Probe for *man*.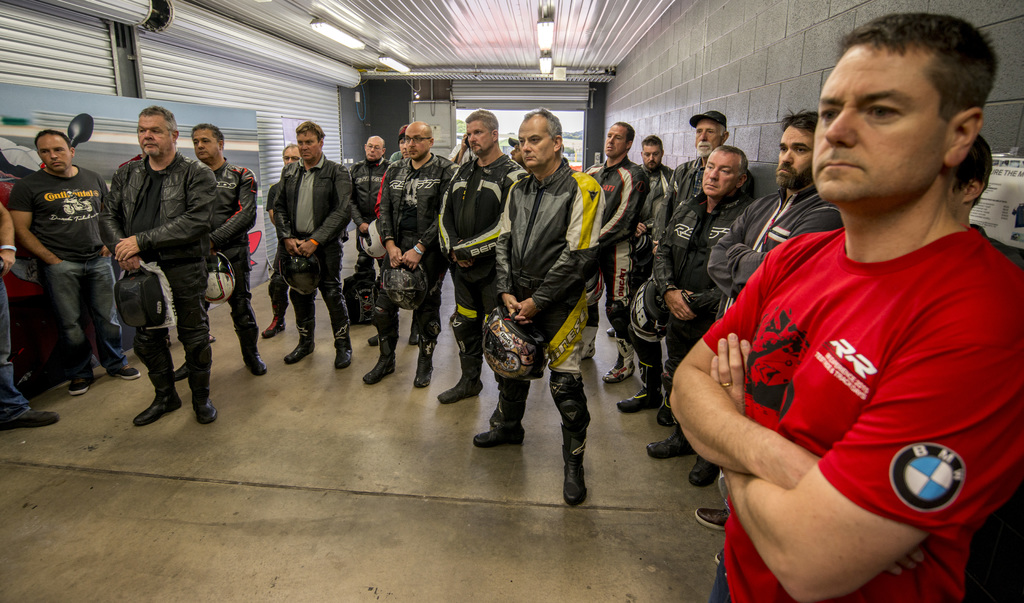
Probe result: region(8, 129, 139, 396).
